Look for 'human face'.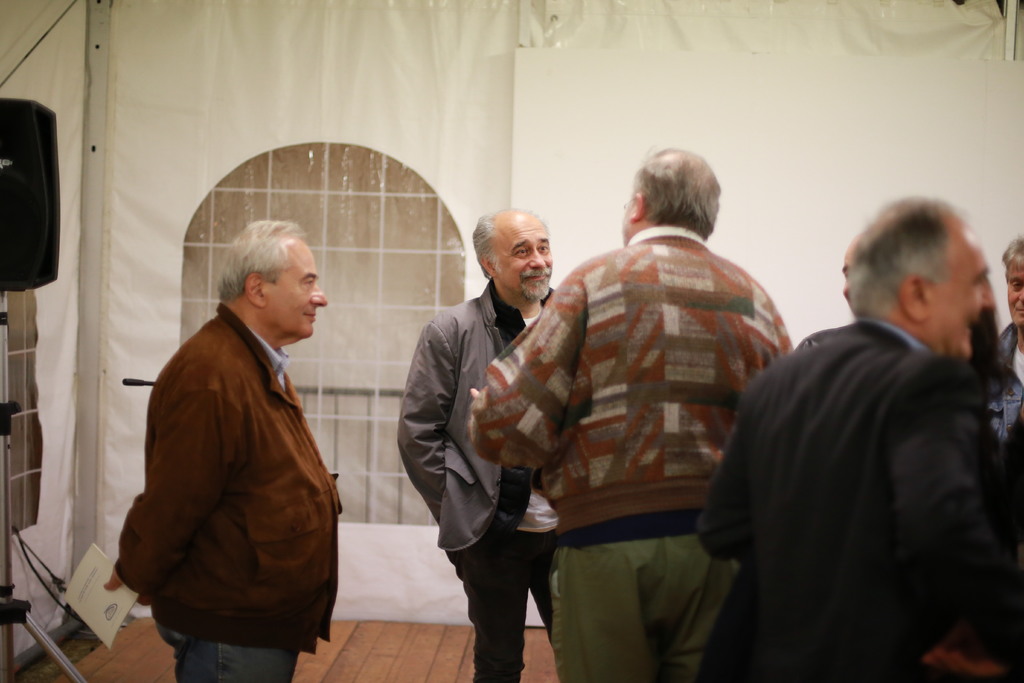
Found: left=500, top=217, right=547, bottom=299.
